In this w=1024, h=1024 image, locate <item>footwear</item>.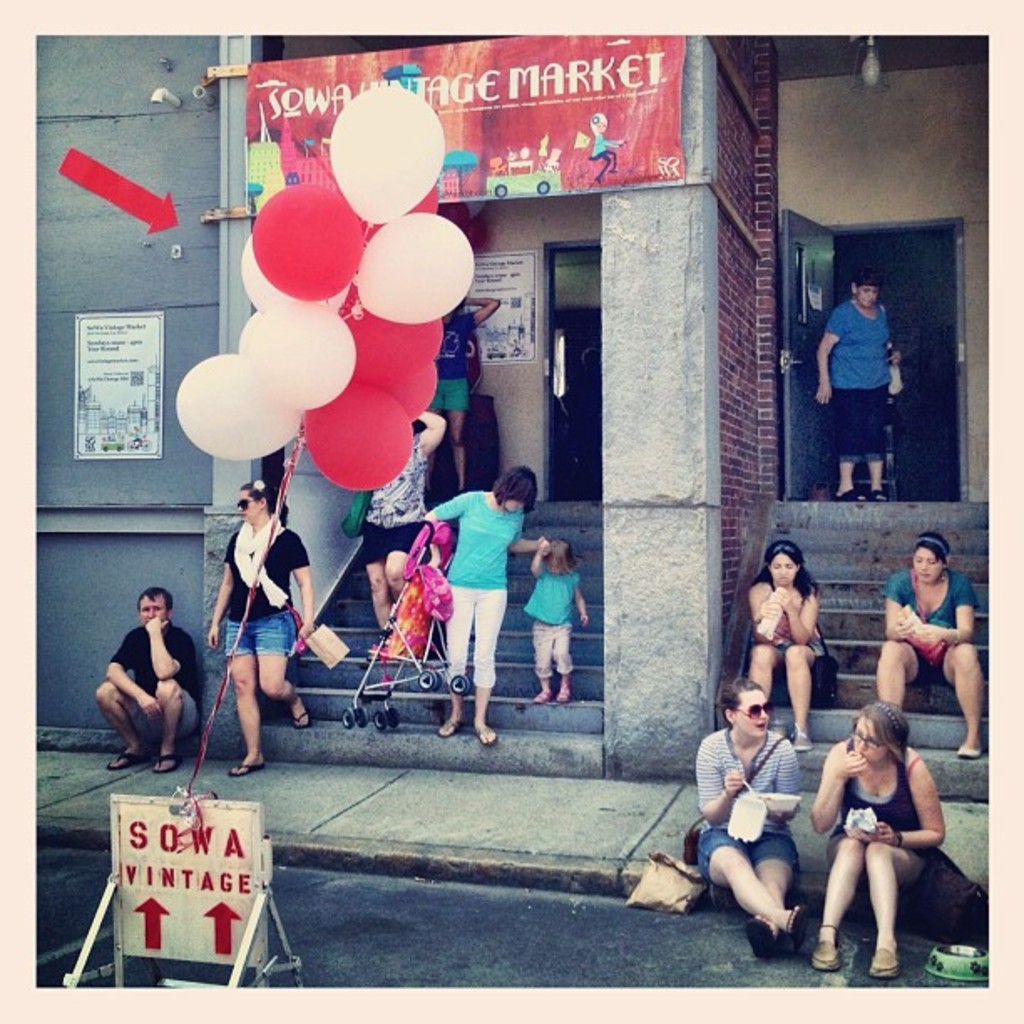
Bounding box: 955 740 980 756.
